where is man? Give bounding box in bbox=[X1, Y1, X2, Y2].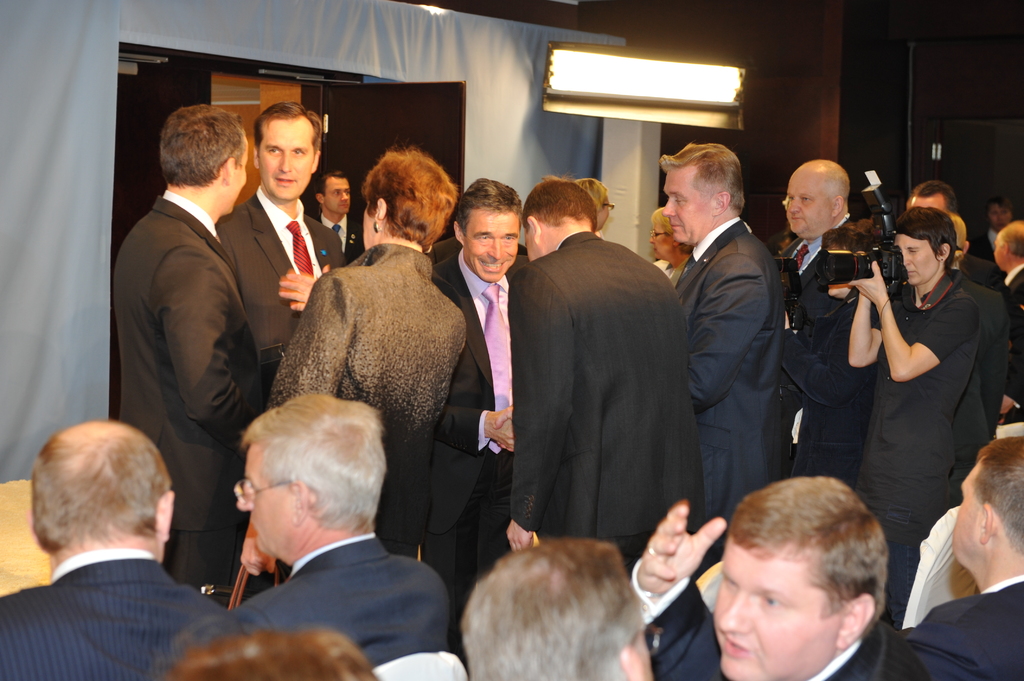
bbox=[989, 221, 1023, 413].
